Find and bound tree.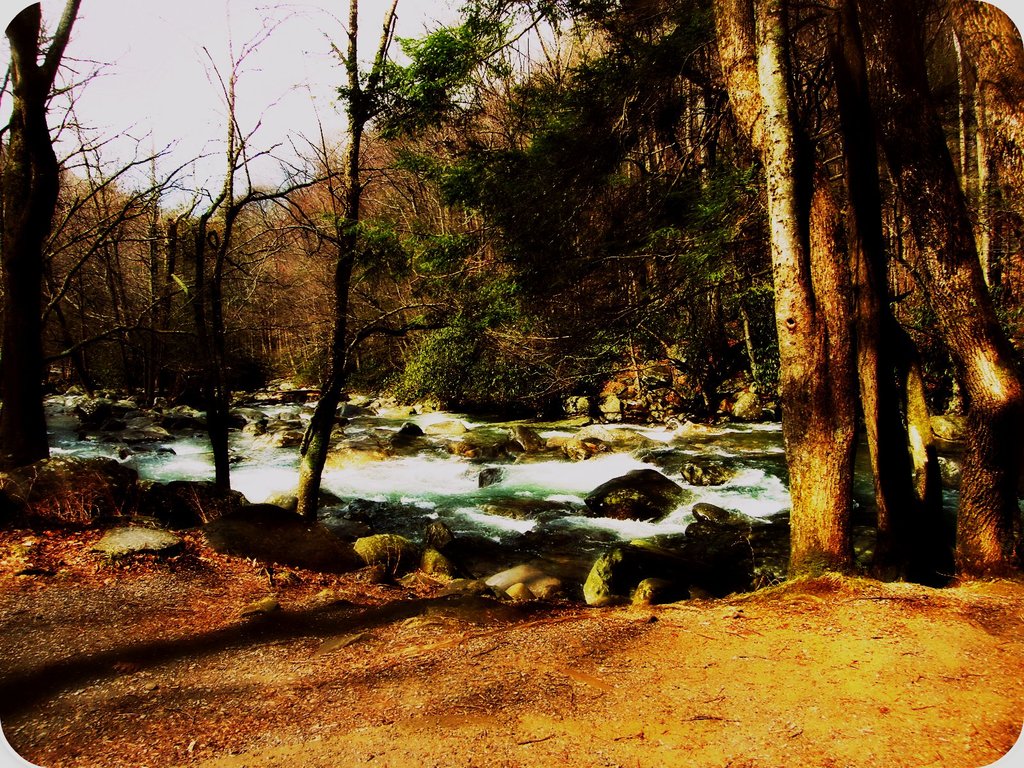
Bound: bbox=[845, 0, 1023, 569].
